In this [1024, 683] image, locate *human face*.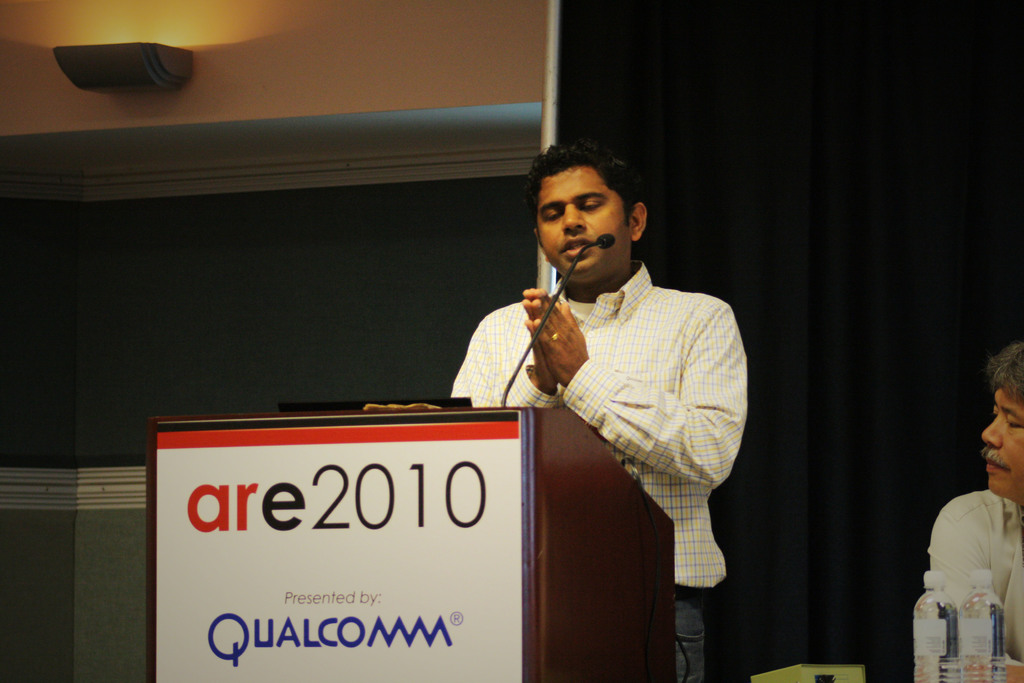
Bounding box: left=532, top=165, right=629, bottom=283.
